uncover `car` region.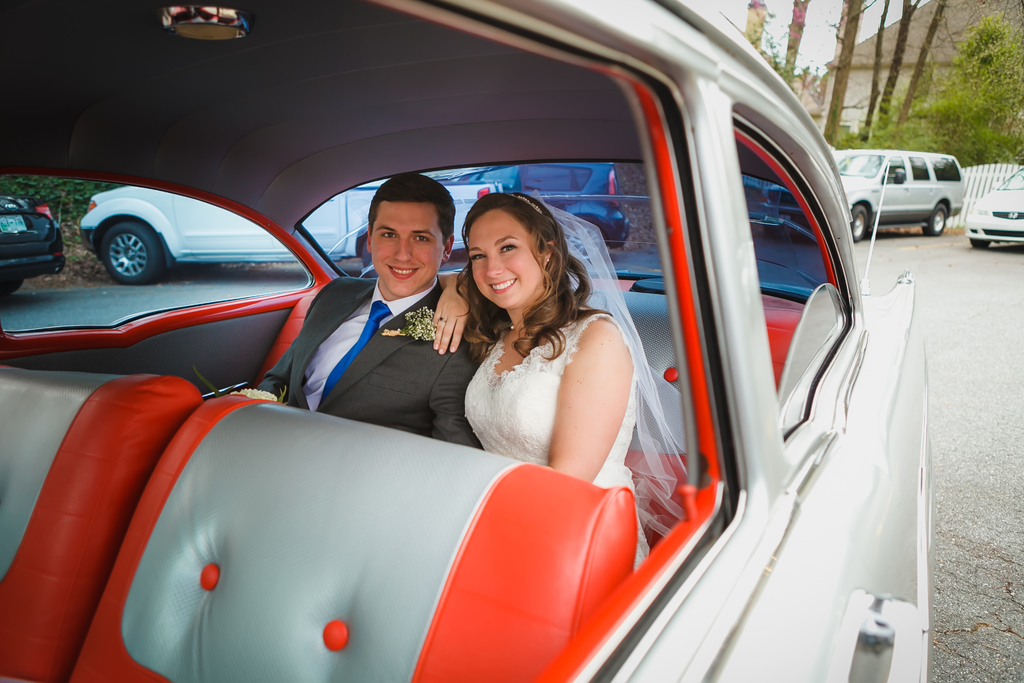
Uncovered: <bbox>0, 193, 65, 291</bbox>.
